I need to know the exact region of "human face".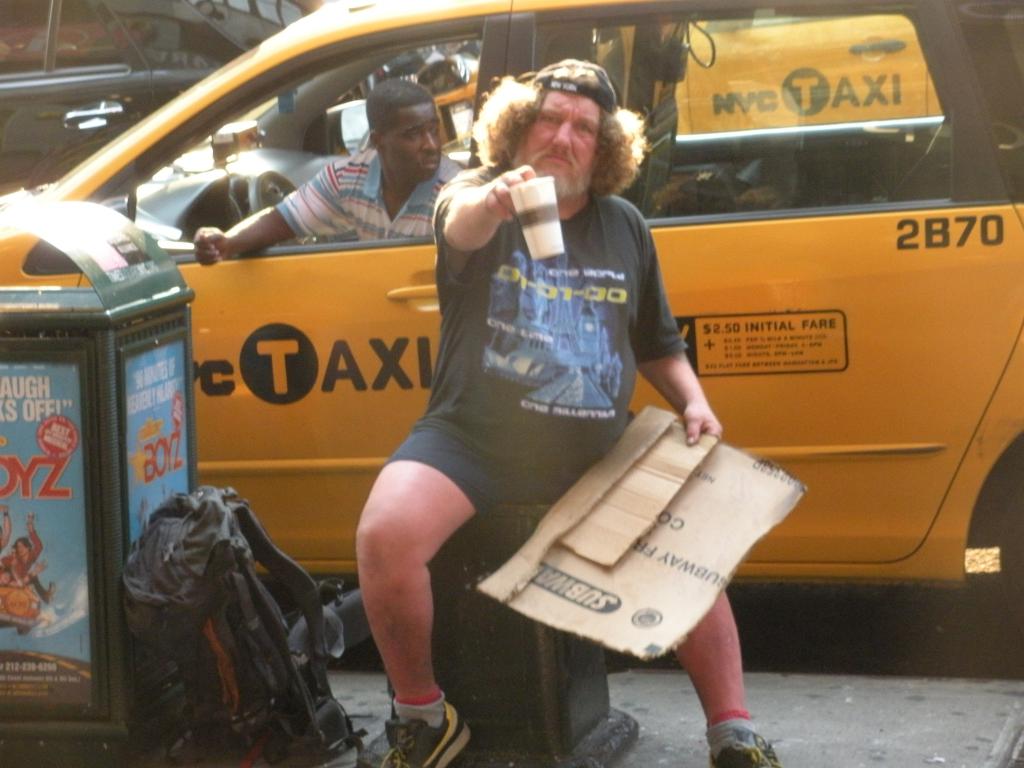
Region: pyautogui.locateOnScreen(514, 90, 596, 197).
